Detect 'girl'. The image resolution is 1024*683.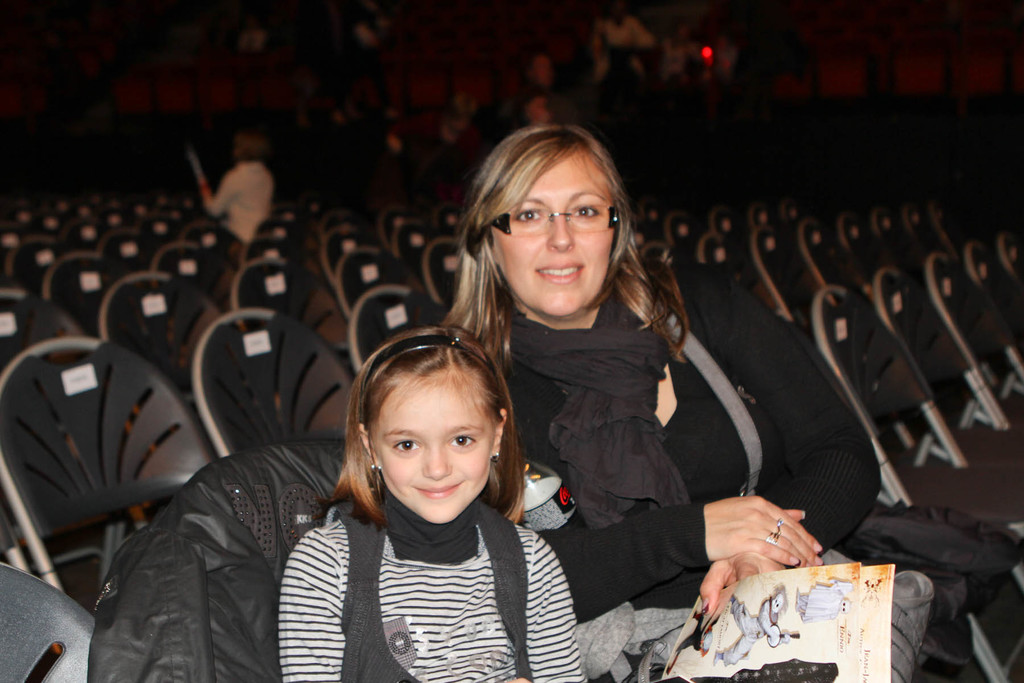
bbox=(278, 318, 586, 682).
